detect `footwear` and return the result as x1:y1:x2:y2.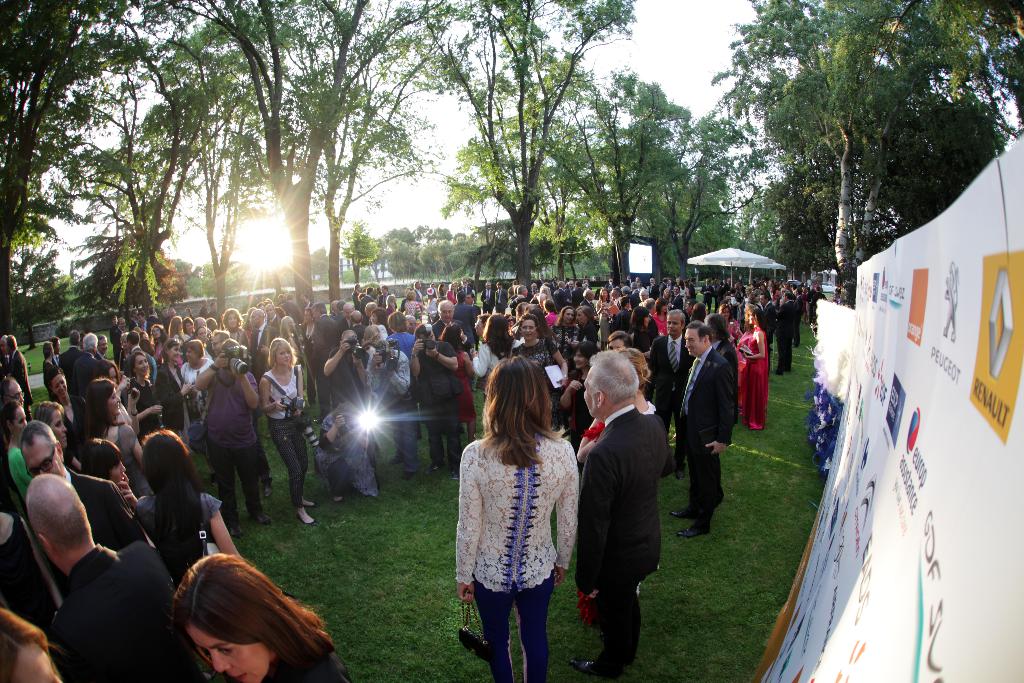
668:509:690:520.
